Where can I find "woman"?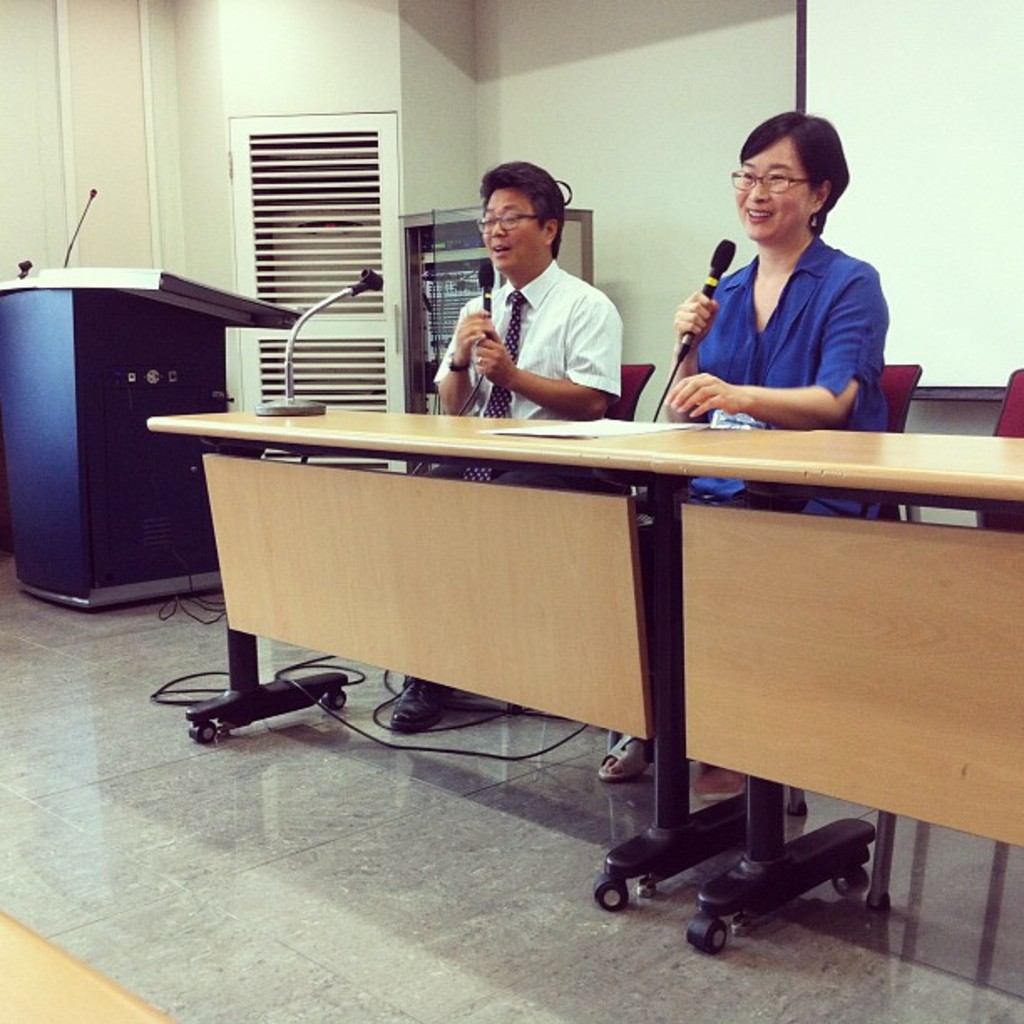
You can find it at box=[599, 117, 892, 795].
